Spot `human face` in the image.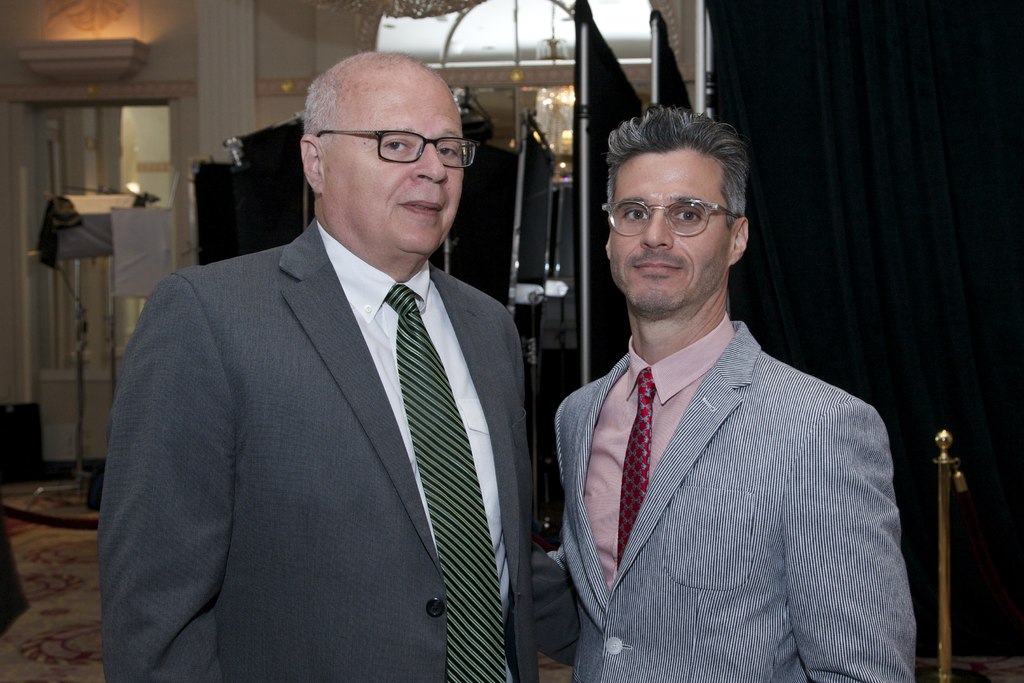
`human face` found at <region>603, 155, 746, 327</region>.
